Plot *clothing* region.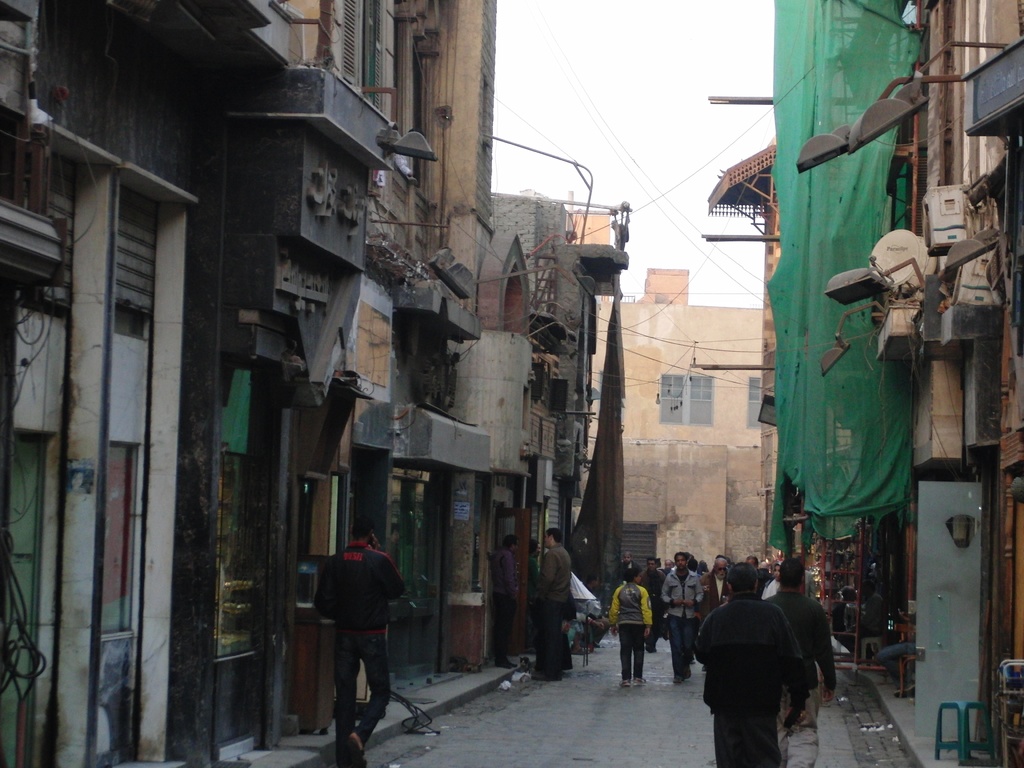
Plotted at detection(532, 543, 577, 678).
